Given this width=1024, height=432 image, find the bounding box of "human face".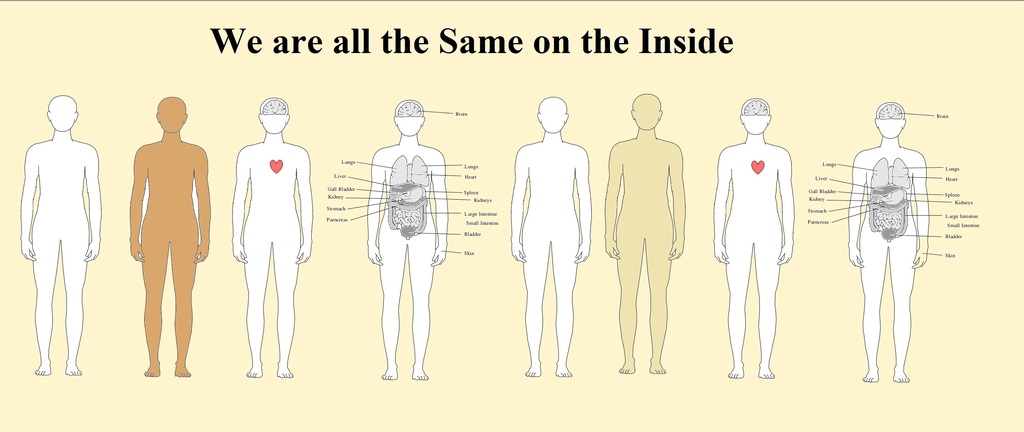
bbox(251, 103, 293, 132).
